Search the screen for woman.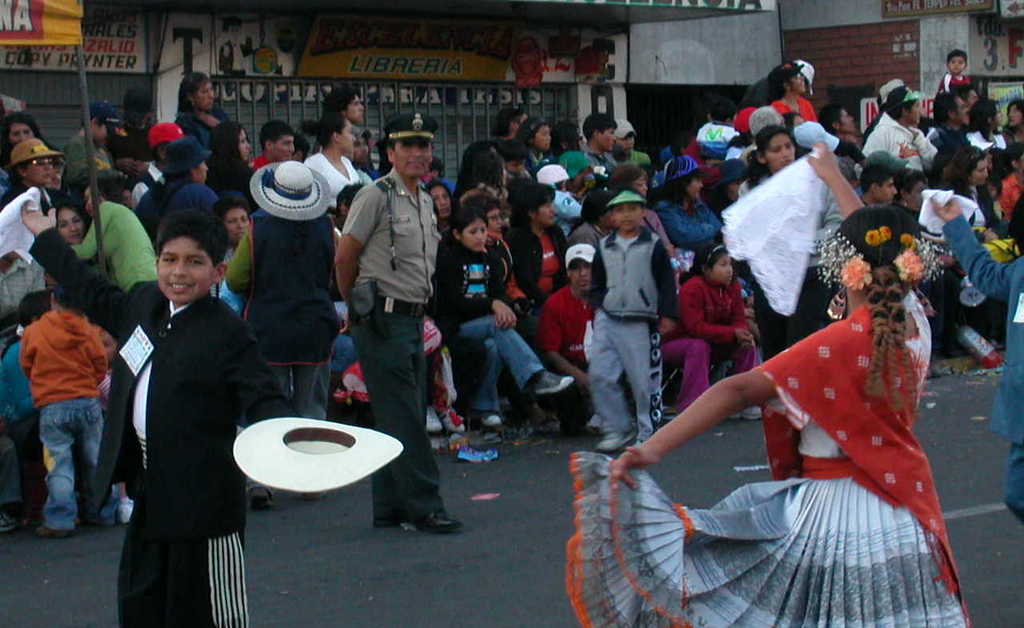
Found at 425,181,452,231.
